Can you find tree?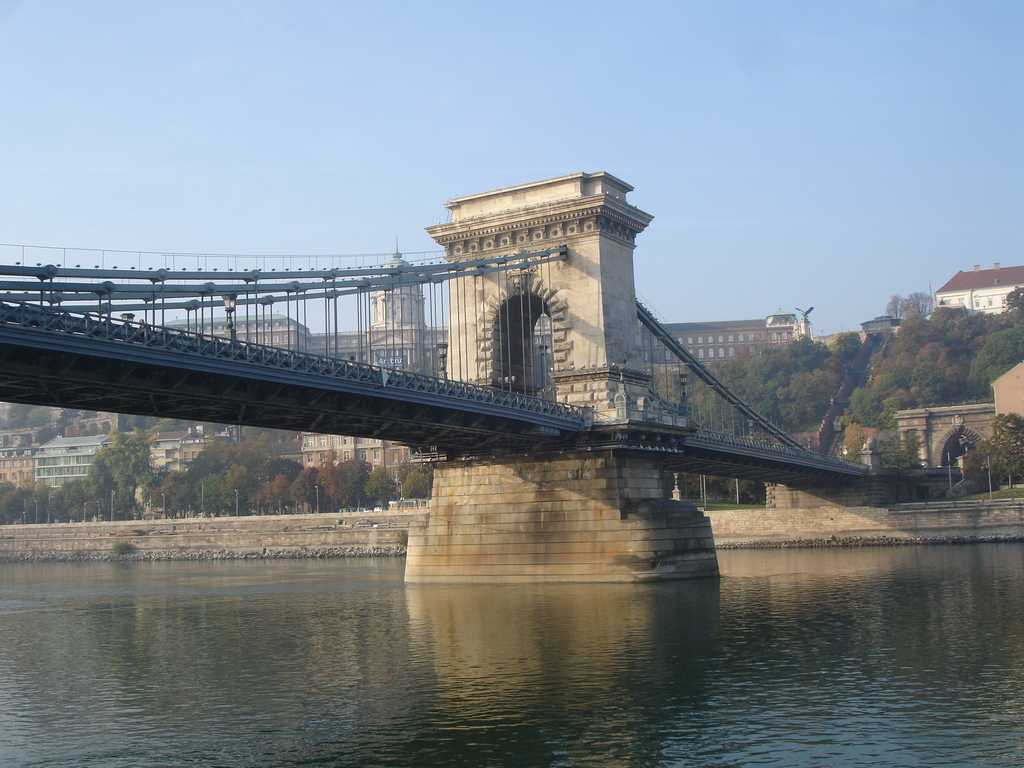
Yes, bounding box: region(842, 424, 877, 454).
